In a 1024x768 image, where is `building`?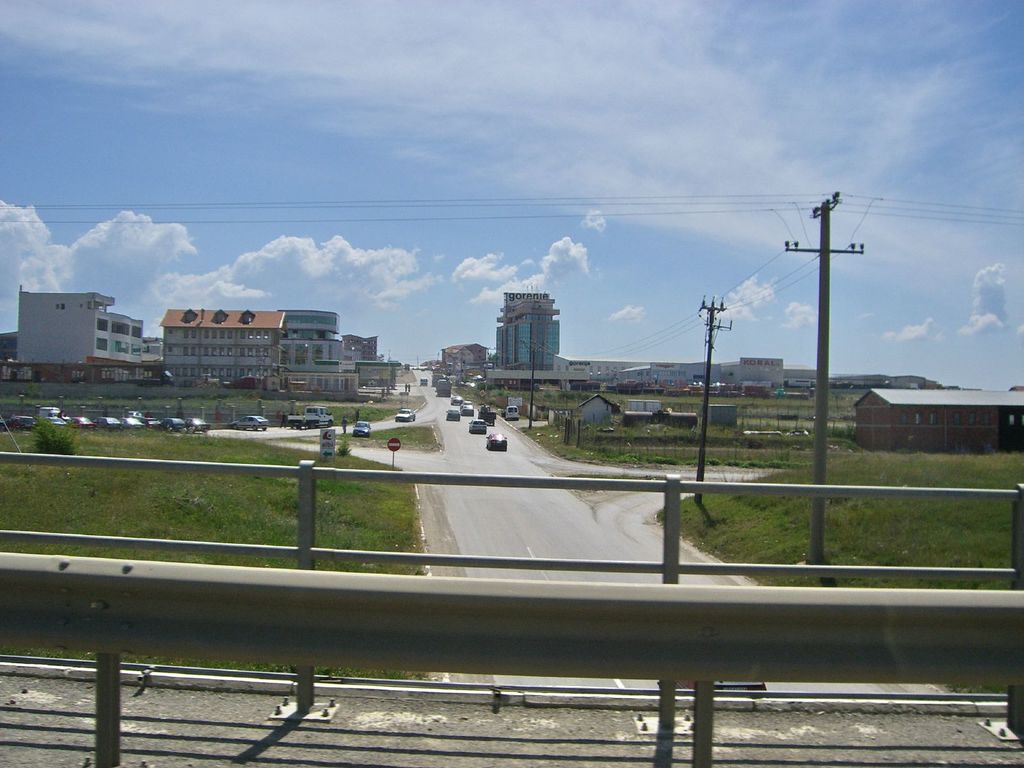
497, 292, 562, 366.
